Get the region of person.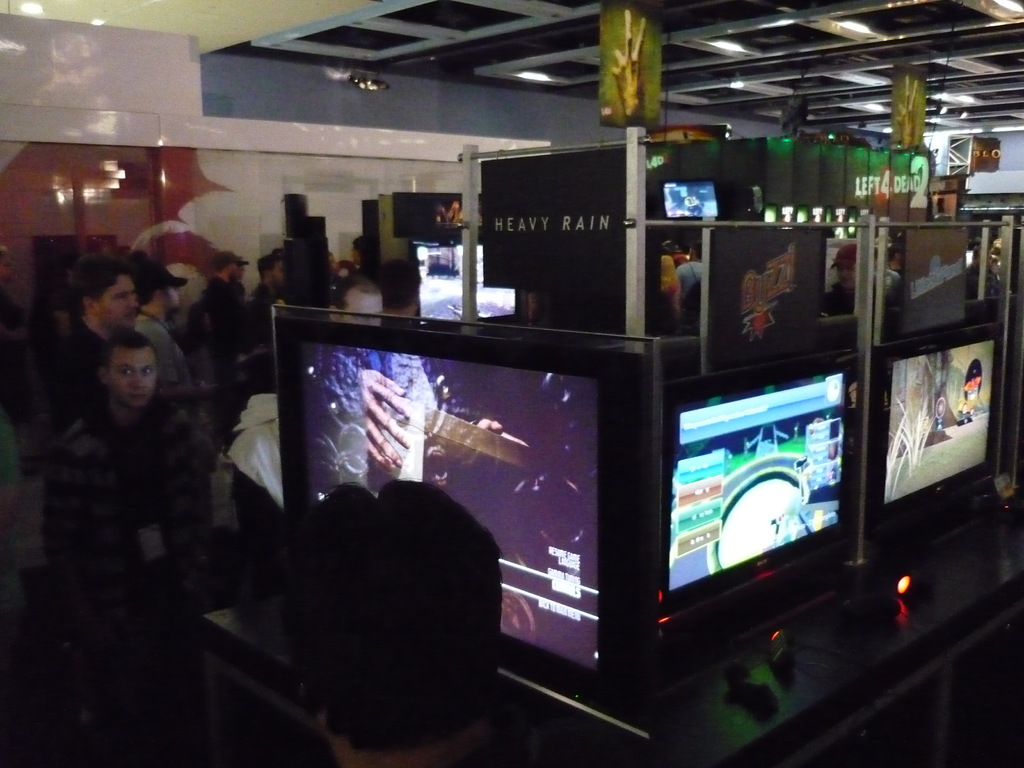
bbox=(664, 234, 684, 262).
